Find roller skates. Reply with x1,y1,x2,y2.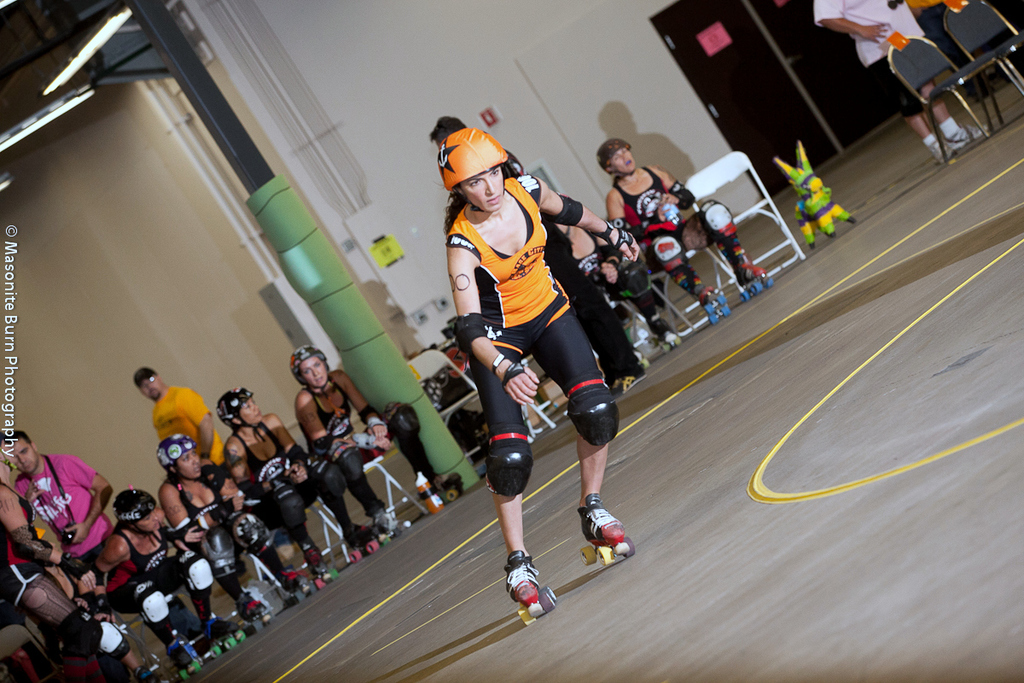
432,479,465,501.
